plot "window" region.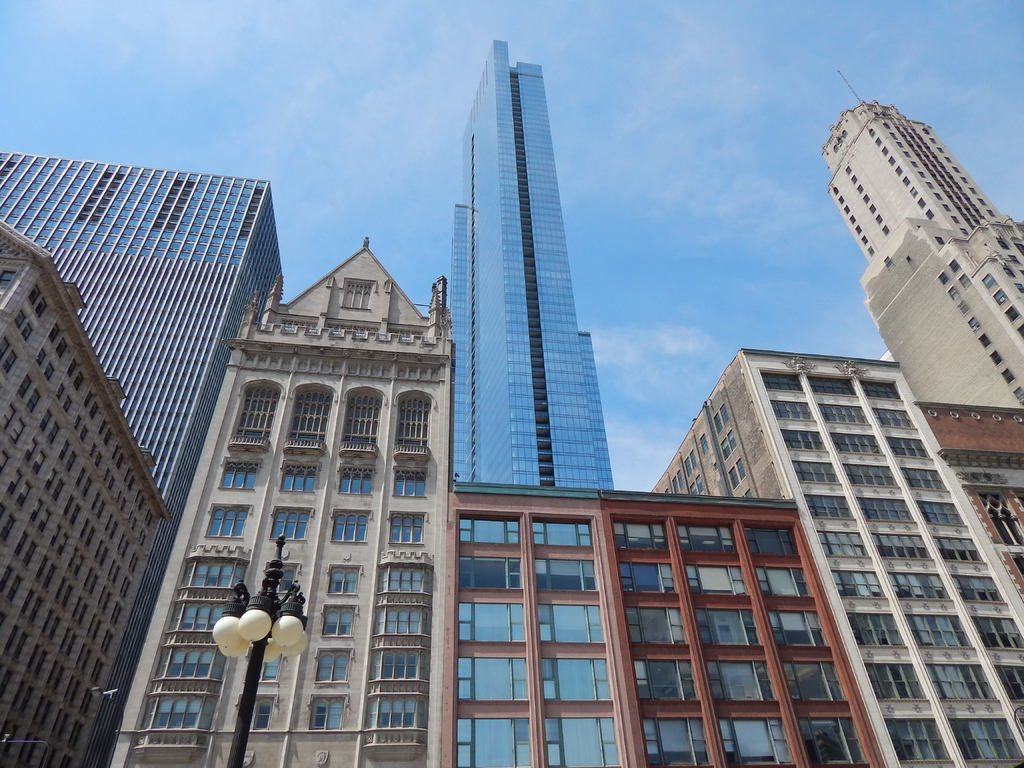
Plotted at [left=868, top=408, right=917, bottom=430].
